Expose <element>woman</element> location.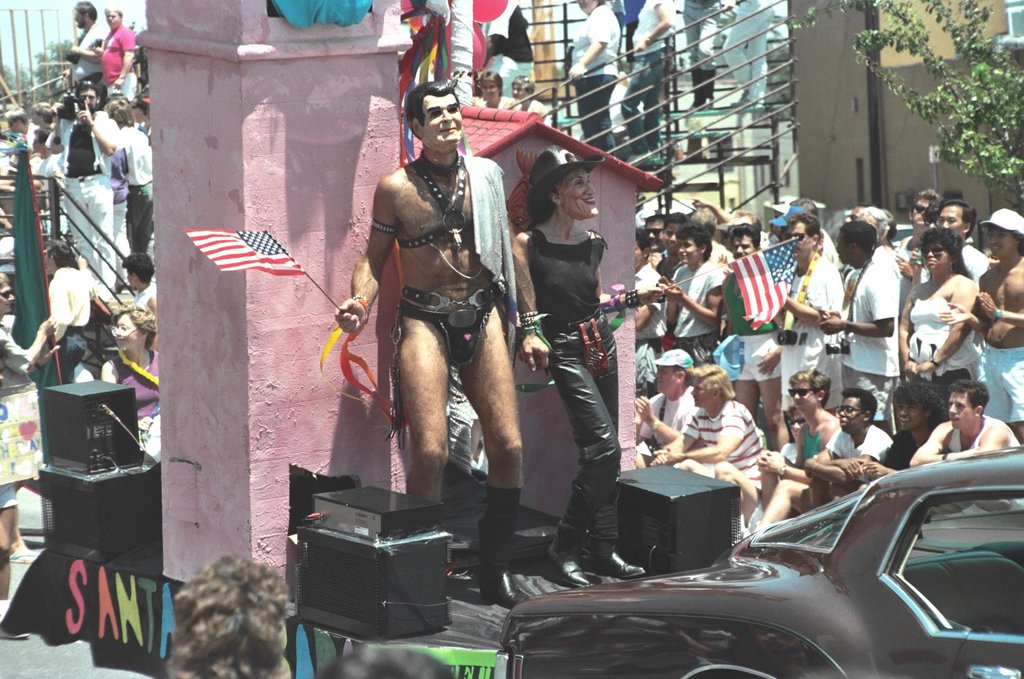
Exposed at detection(99, 312, 166, 425).
